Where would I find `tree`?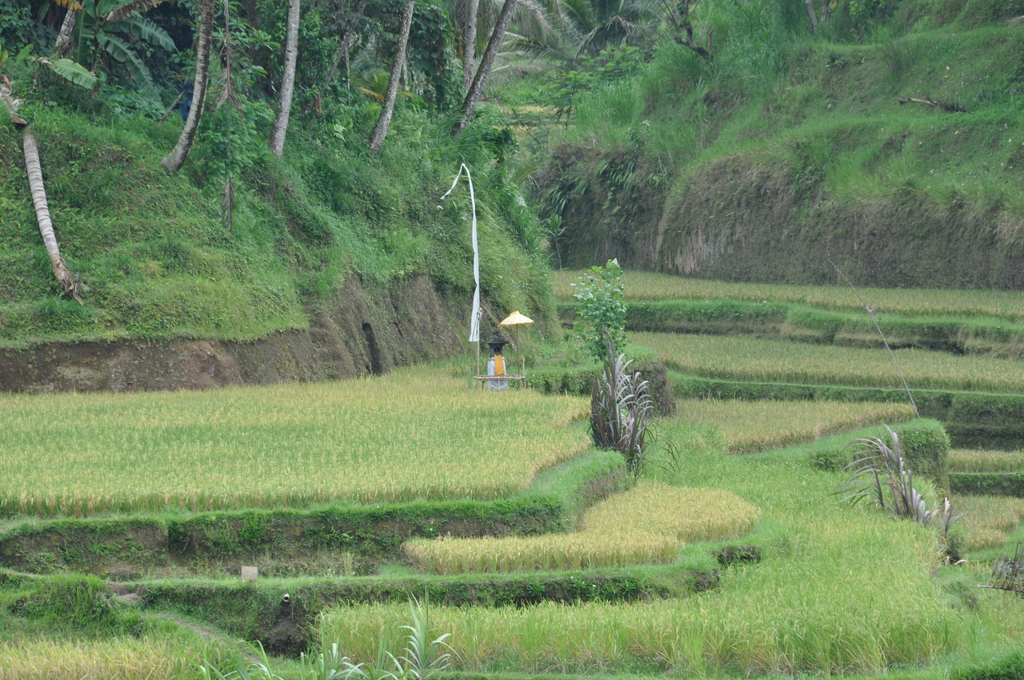
At crop(53, 0, 173, 99).
